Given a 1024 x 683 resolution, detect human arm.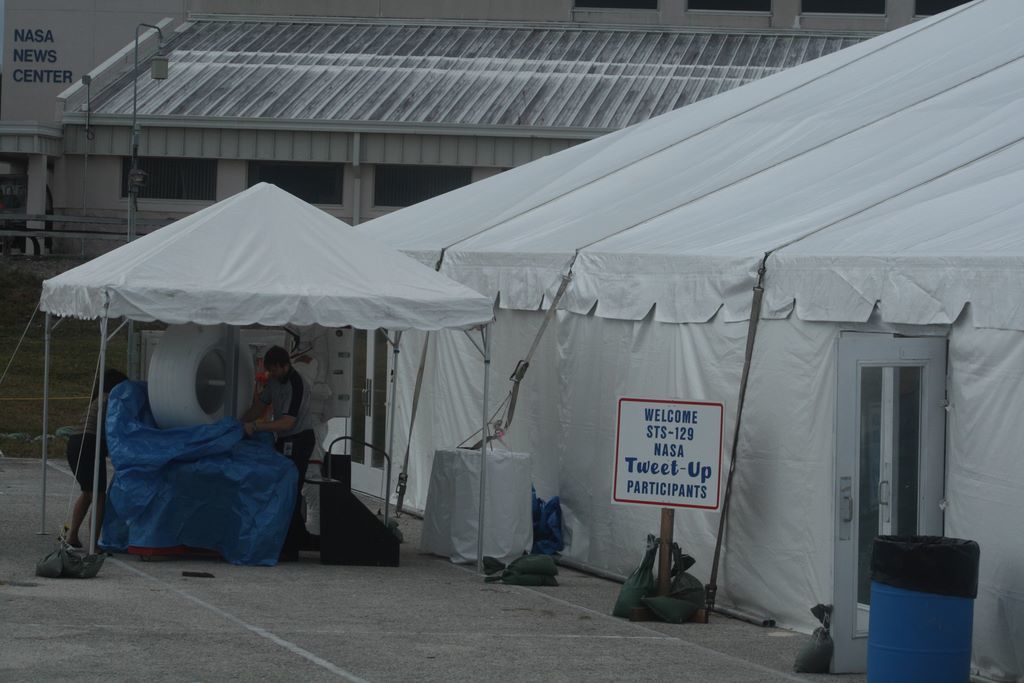
x1=242, y1=386, x2=266, y2=419.
